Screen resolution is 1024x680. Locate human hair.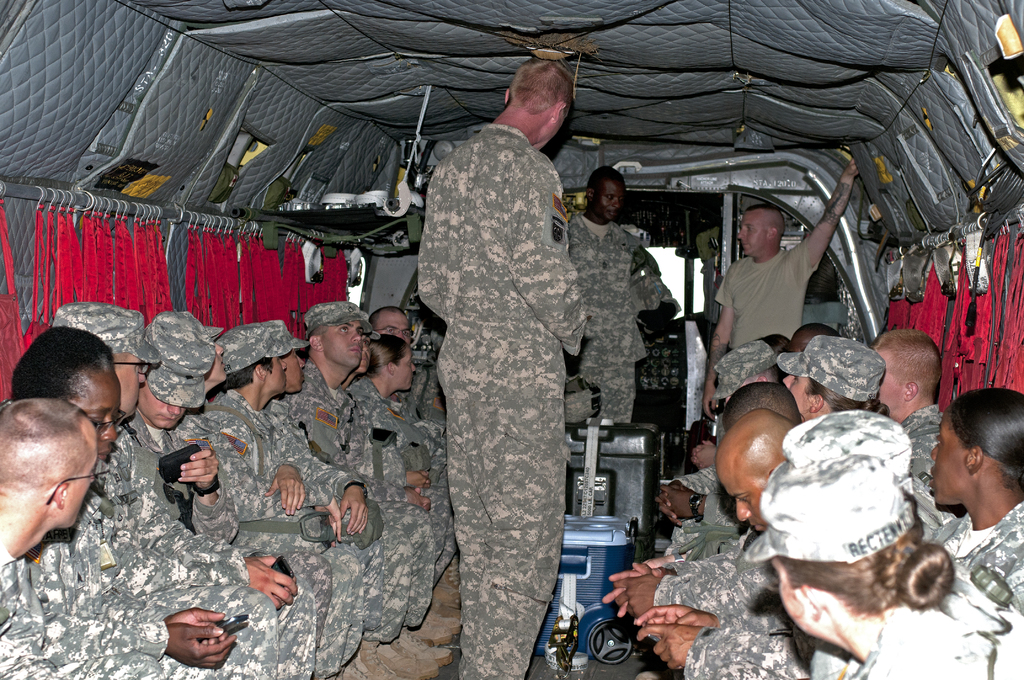
<bbox>802, 373, 892, 418</bbox>.
